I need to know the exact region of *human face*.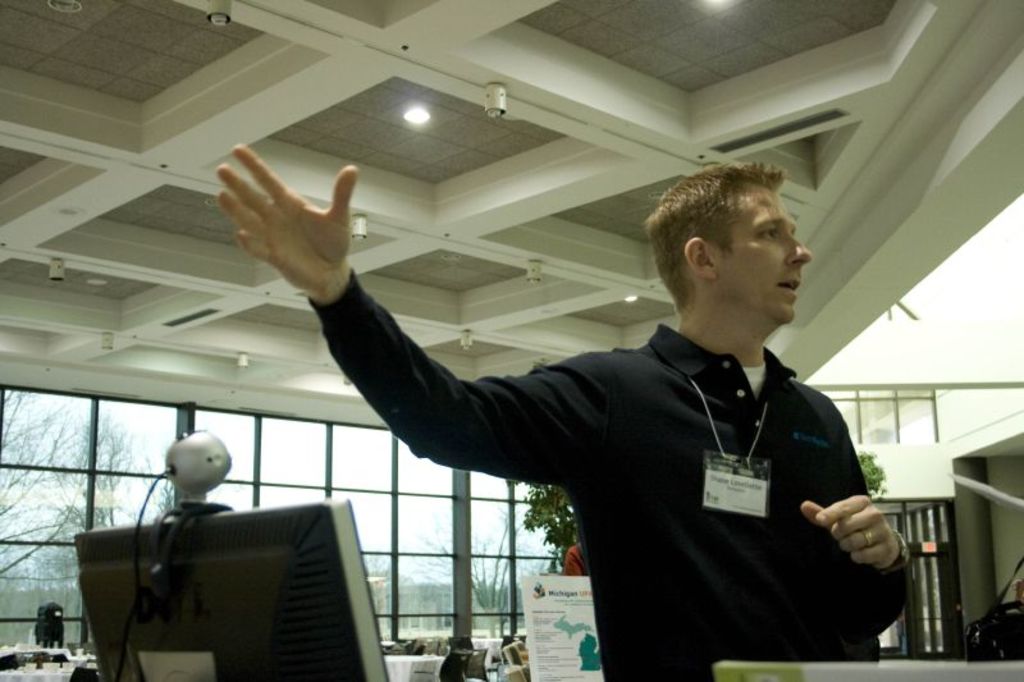
Region: region(717, 189, 815, 324).
